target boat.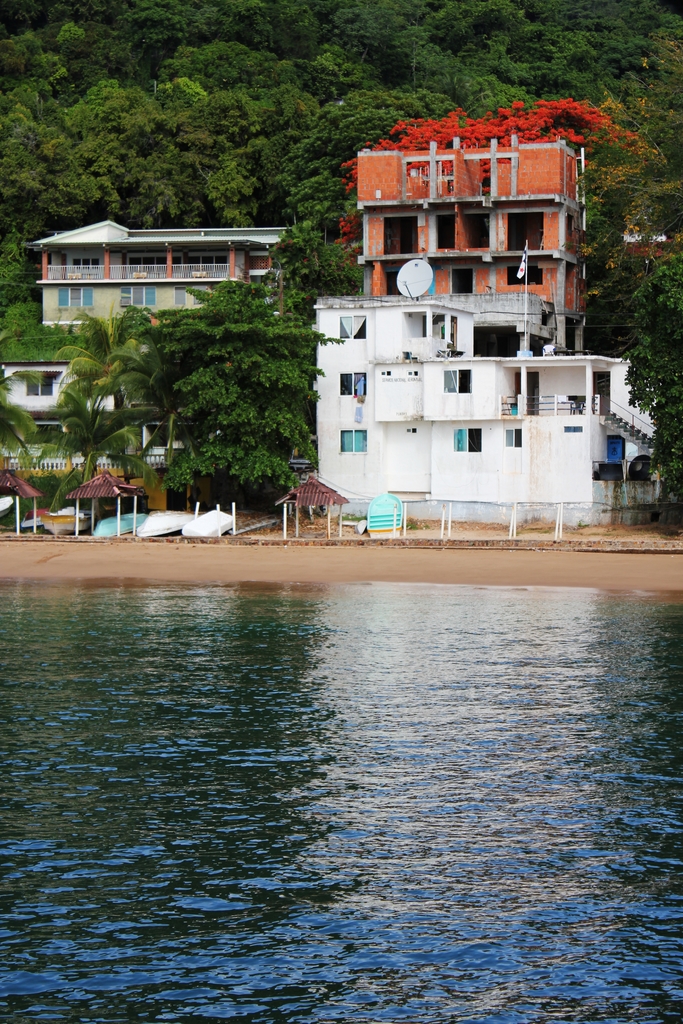
Target region: 90, 508, 145, 539.
